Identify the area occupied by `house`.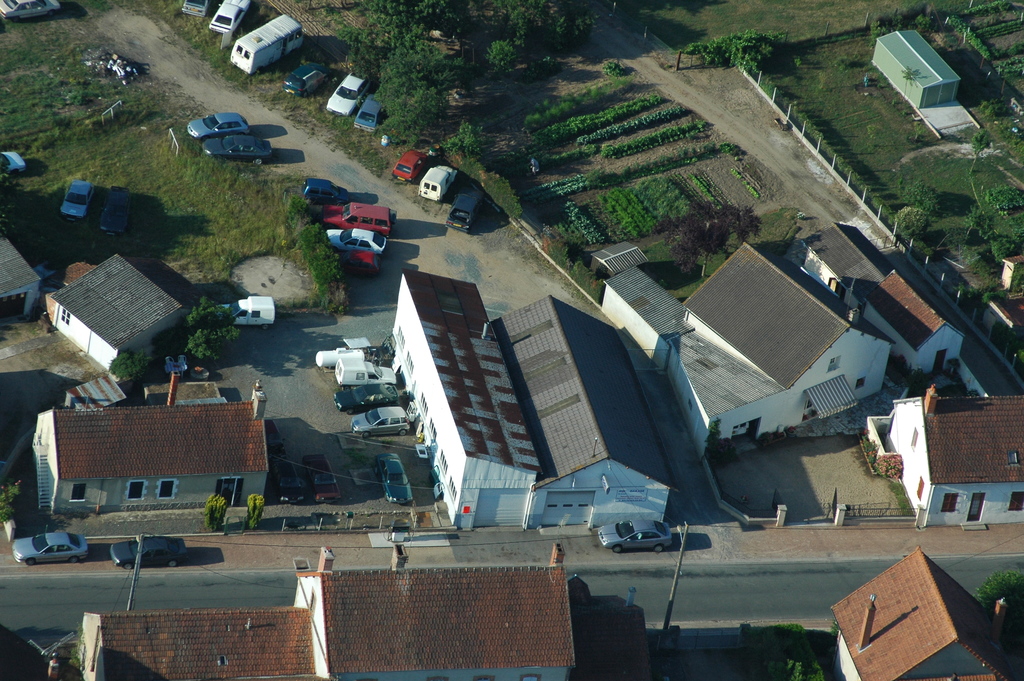
Area: [35, 389, 287, 529].
